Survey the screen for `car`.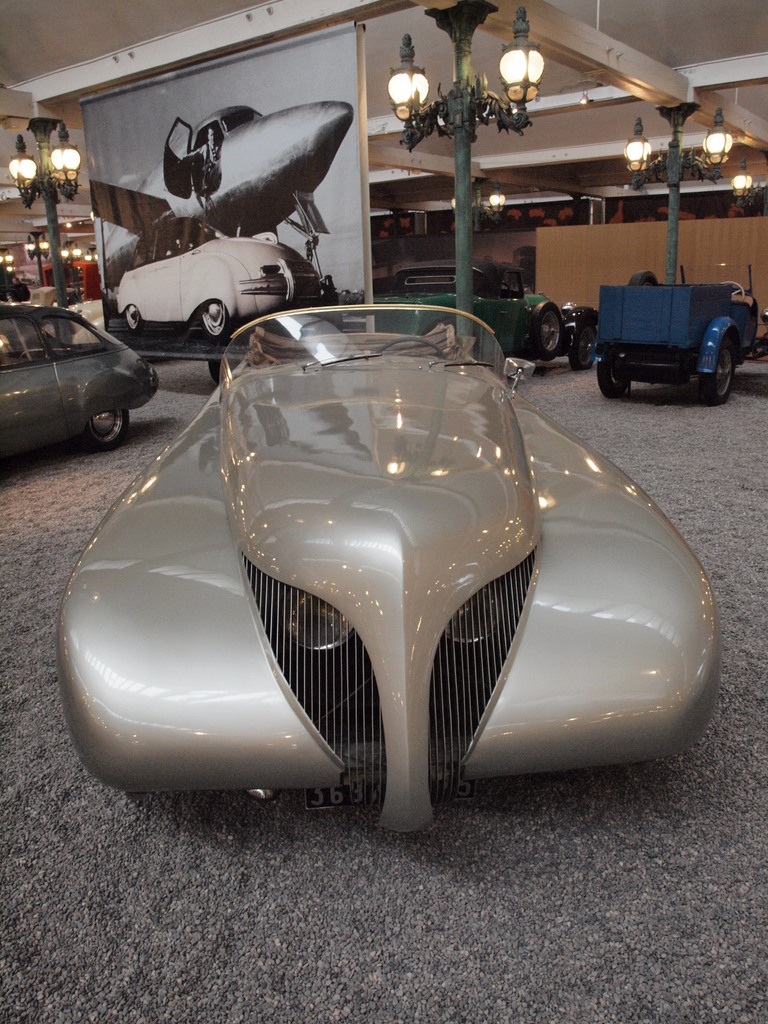
Survey found: [x1=0, y1=307, x2=156, y2=455].
